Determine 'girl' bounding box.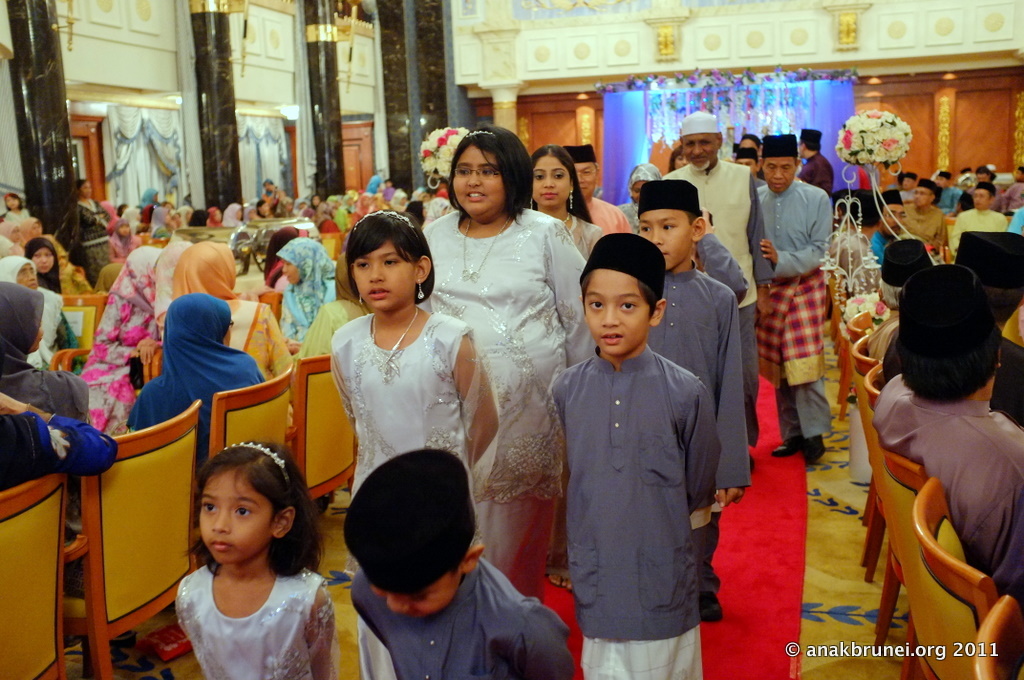
Determined: <box>528,144,602,594</box>.
